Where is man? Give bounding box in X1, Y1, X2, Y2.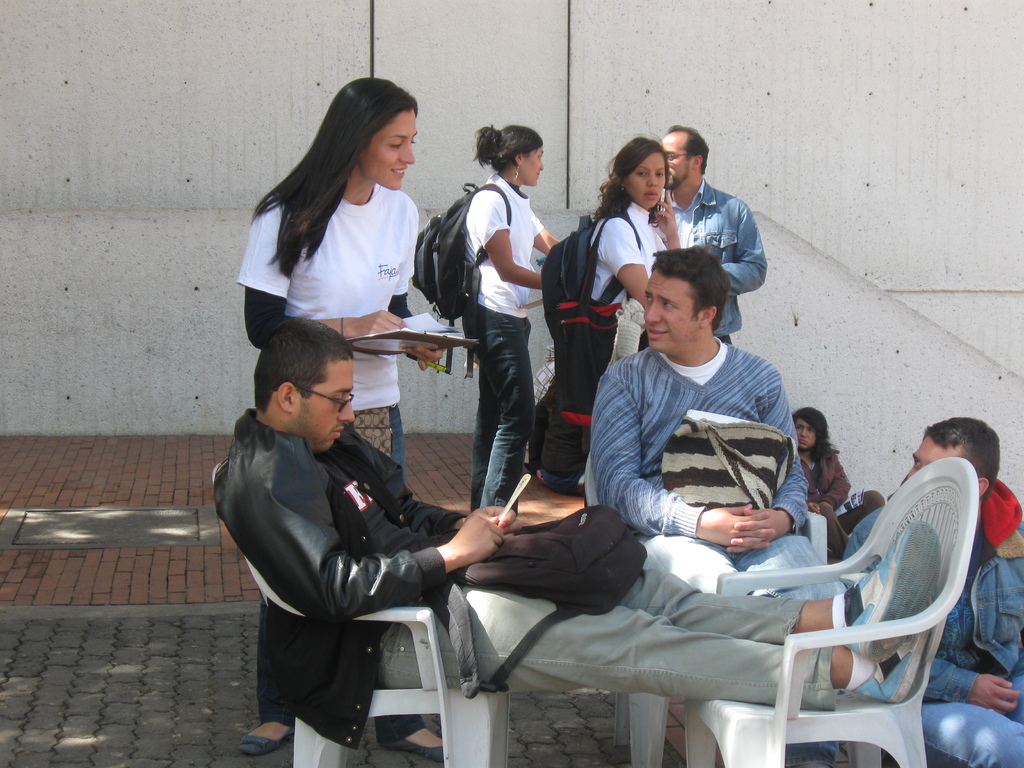
212, 318, 943, 755.
